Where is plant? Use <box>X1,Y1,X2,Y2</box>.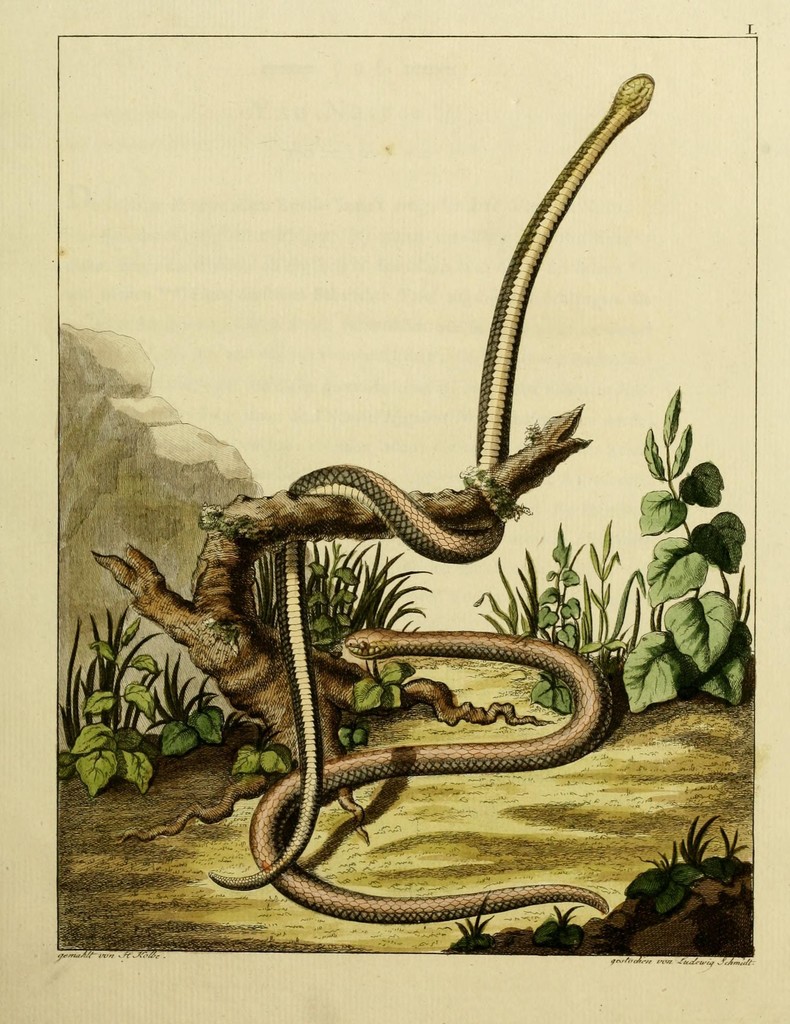
<box>251,550,289,627</box>.
